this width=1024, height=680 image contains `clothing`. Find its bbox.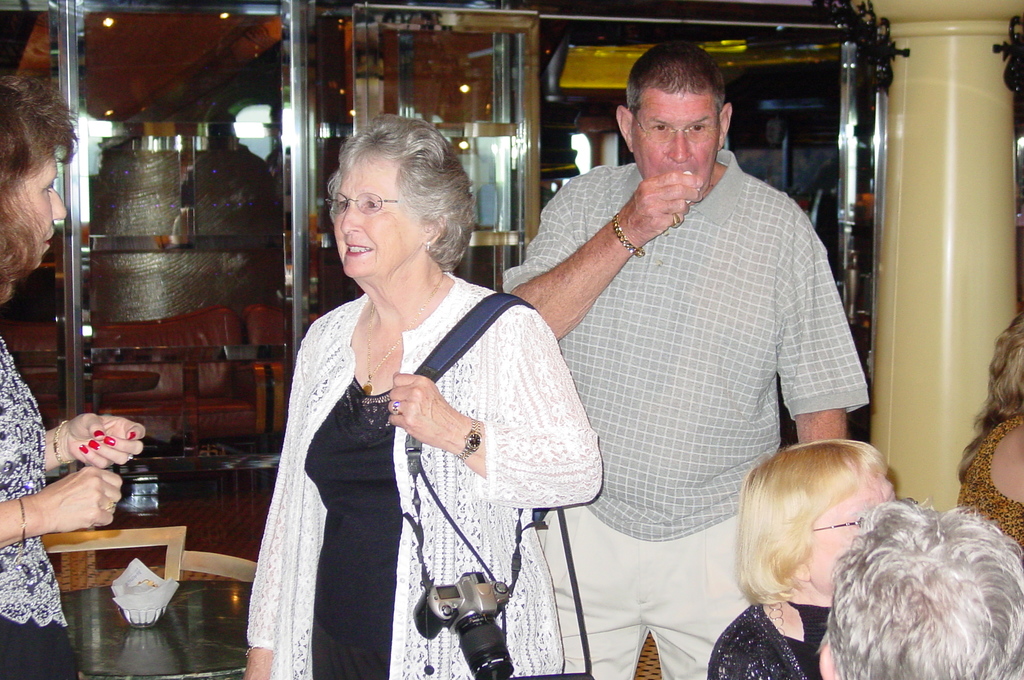
Rect(250, 223, 541, 671).
